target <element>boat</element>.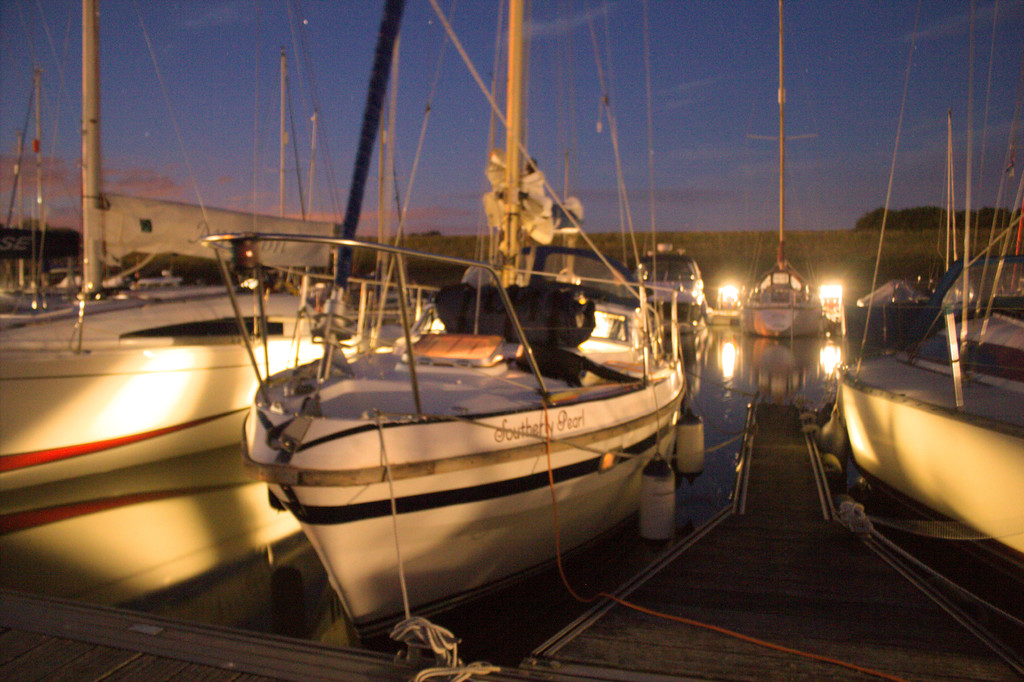
Target region: [left=836, top=0, right=1023, bottom=560].
